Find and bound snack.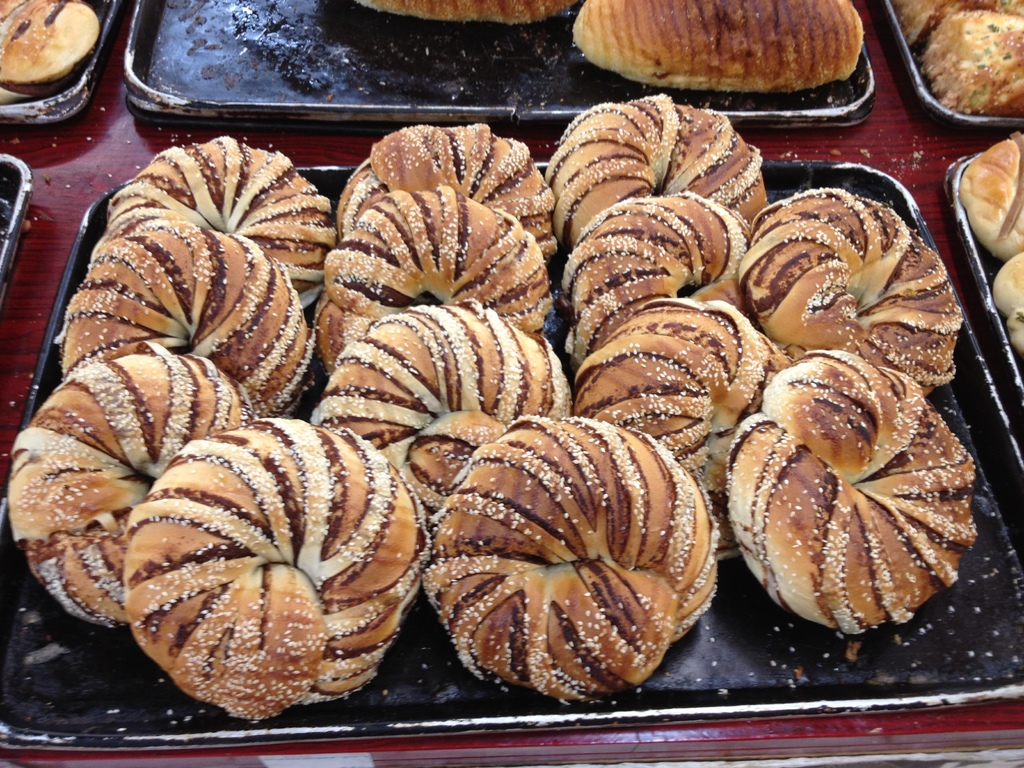
Bound: BBox(360, 0, 573, 28).
